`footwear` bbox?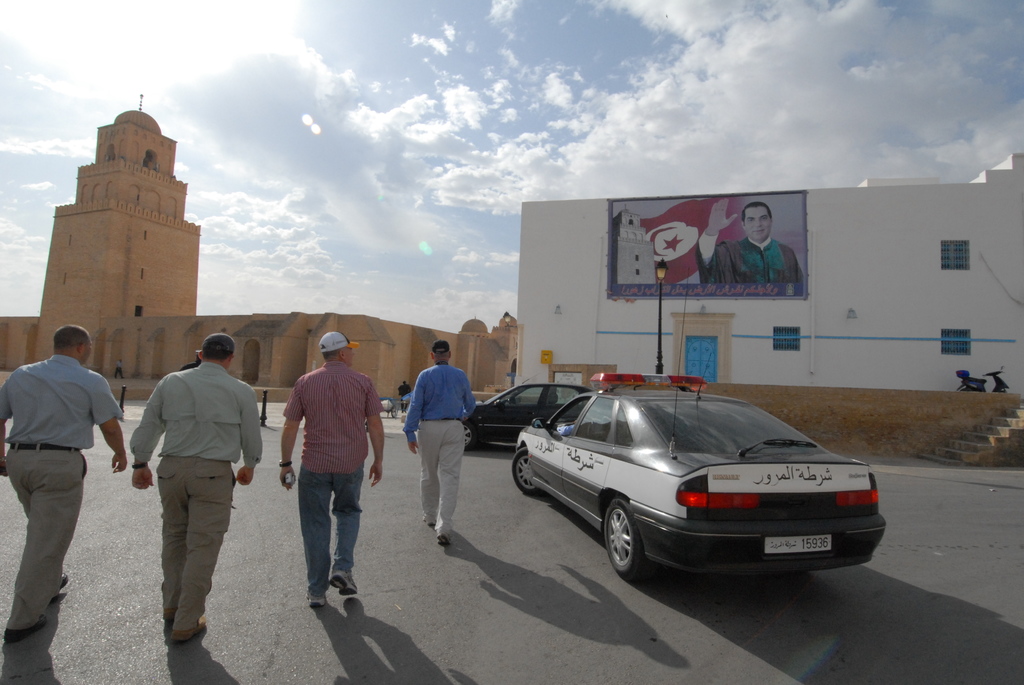
<box>3,615,42,647</box>
